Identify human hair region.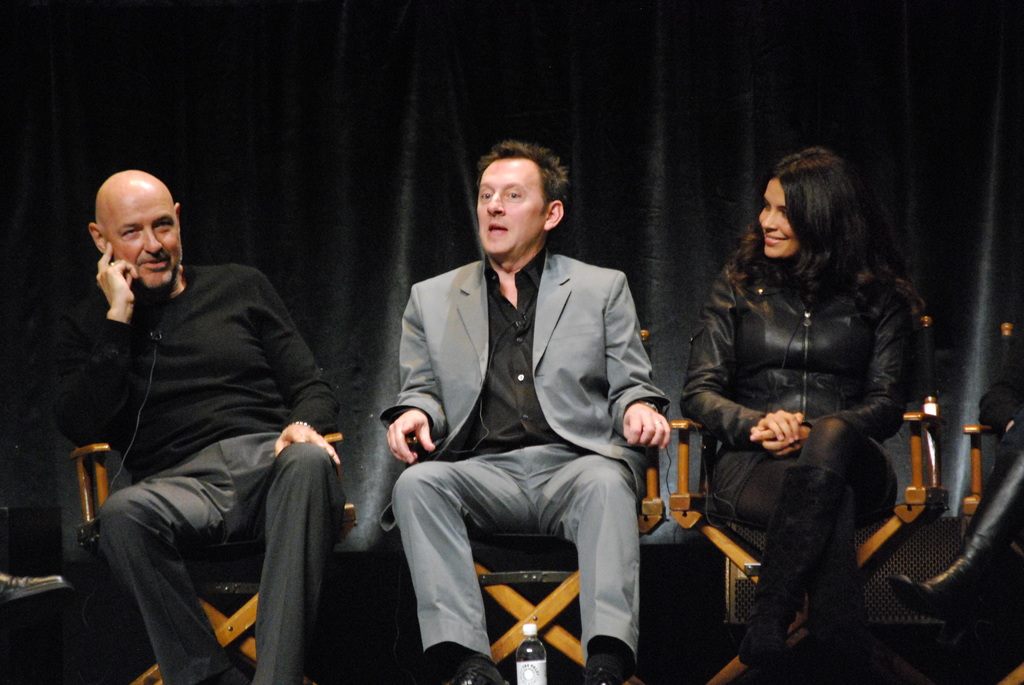
Region: Rect(480, 139, 572, 211).
